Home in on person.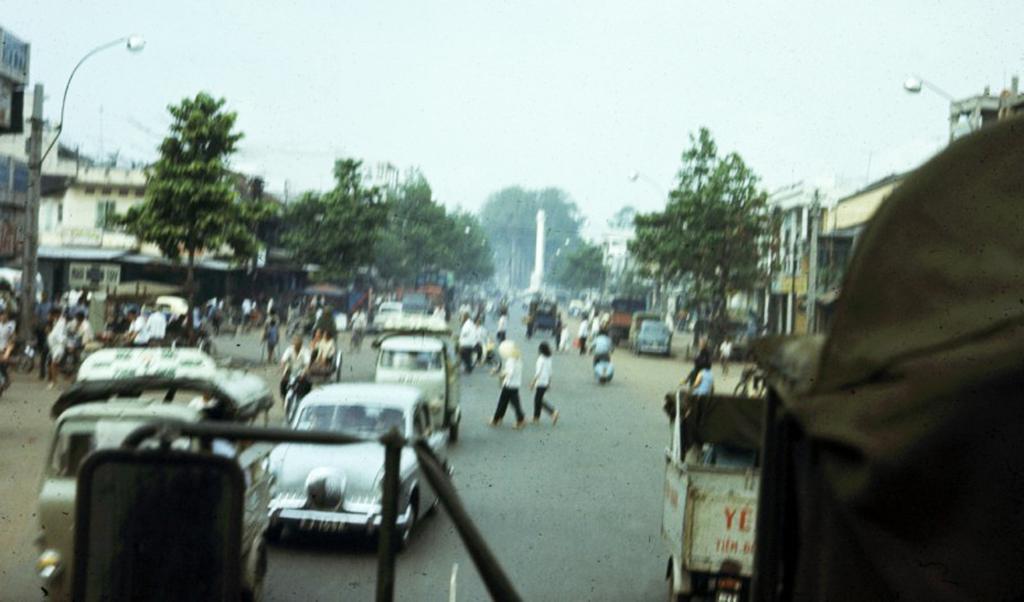
Homed in at BBox(696, 365, 715, 395).
